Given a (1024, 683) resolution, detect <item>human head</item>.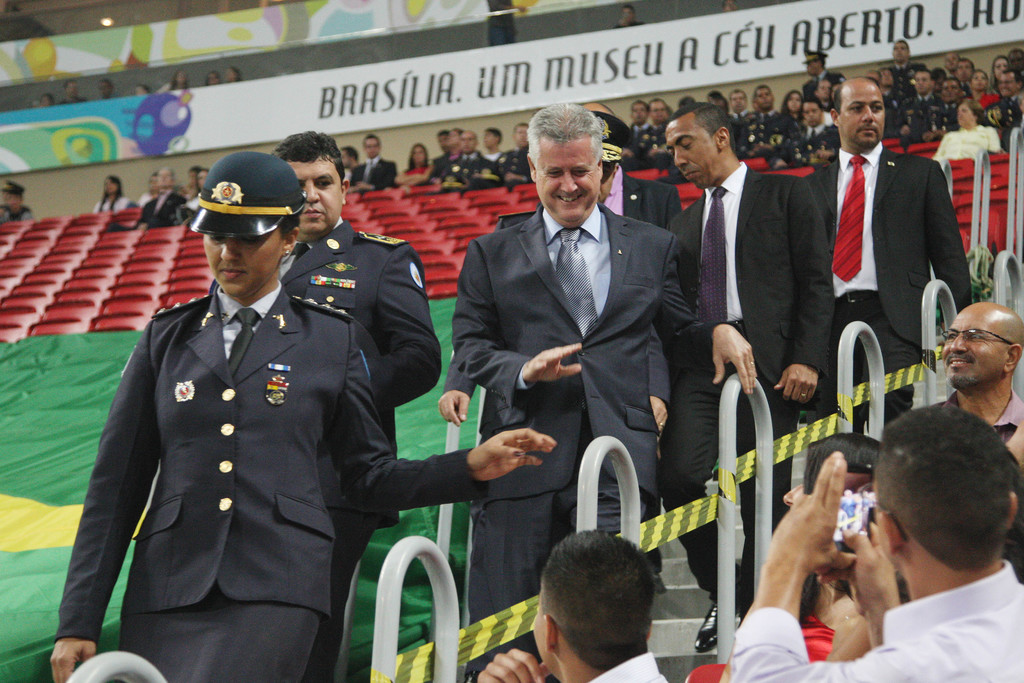
939, 76, 964, 103.
